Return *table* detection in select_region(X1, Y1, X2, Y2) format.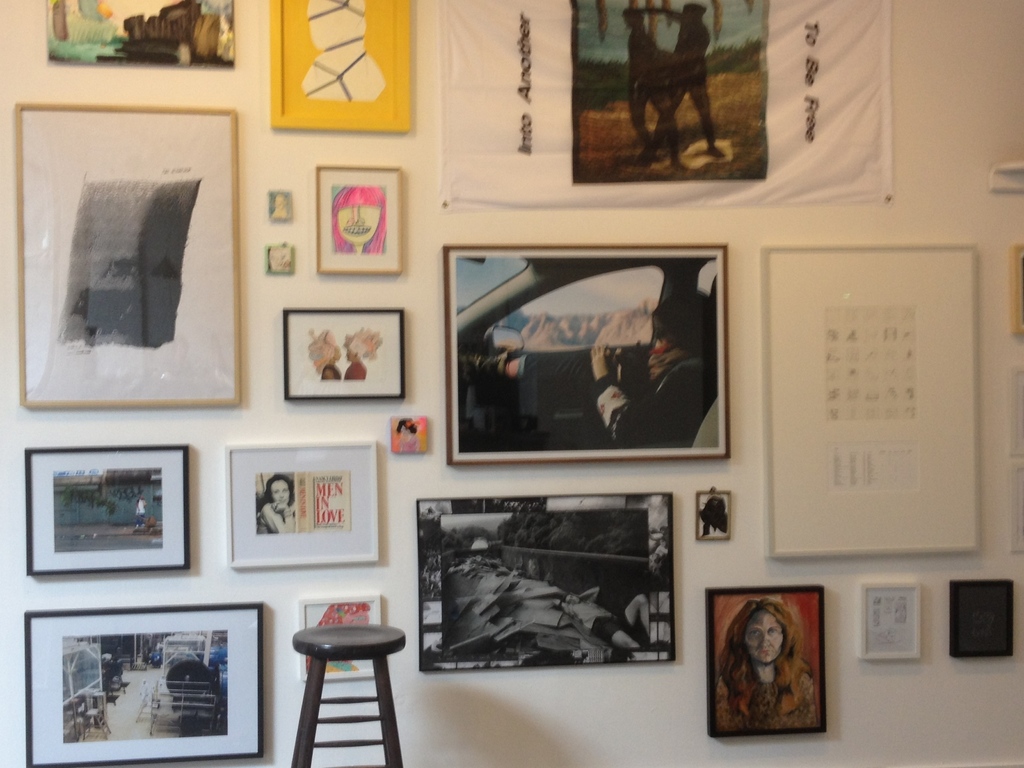
select_region(291, 617, 410, 767).
